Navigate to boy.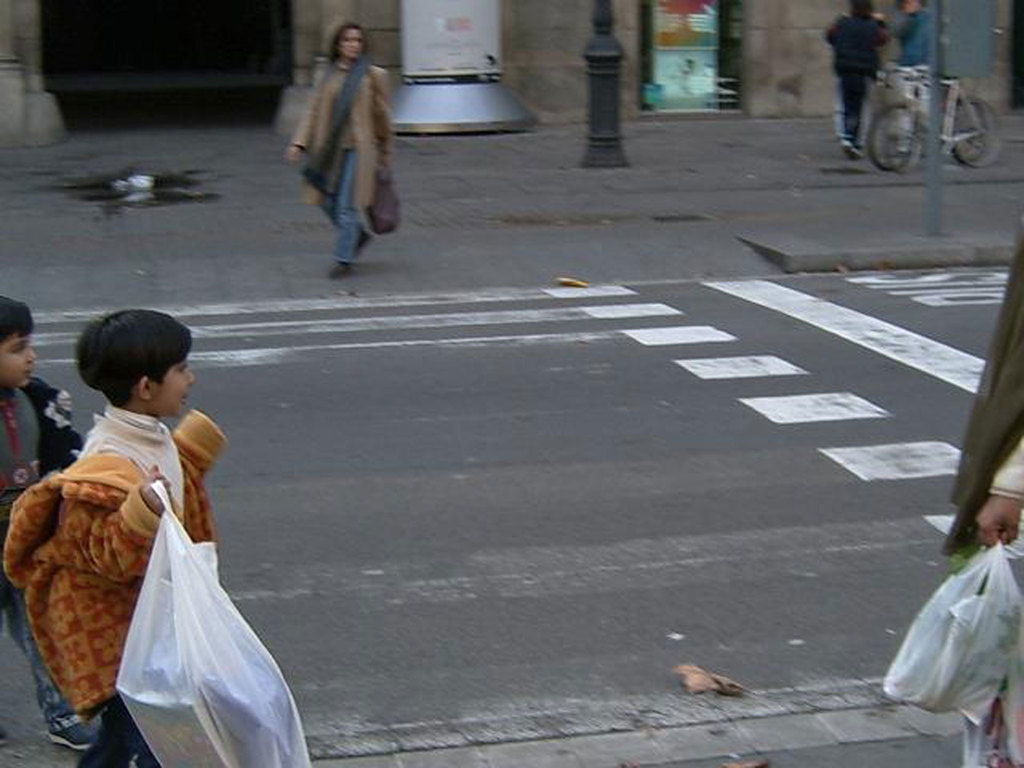
Navigation target: detection(4, 294, 91, 742).
